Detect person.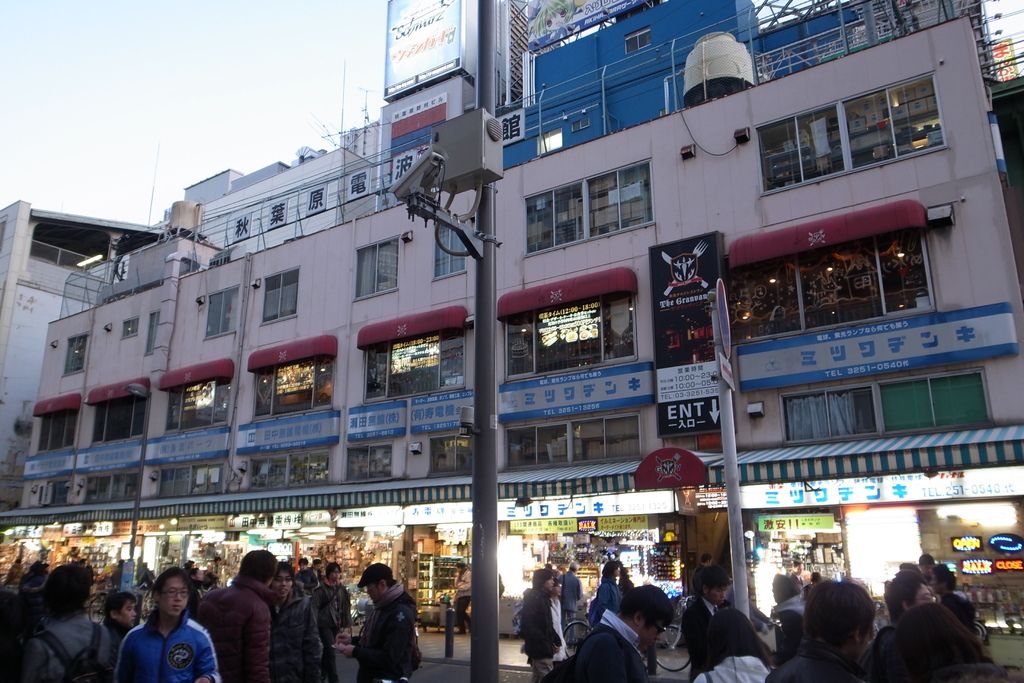
Detected at detection(447, 559, 474, 638).
